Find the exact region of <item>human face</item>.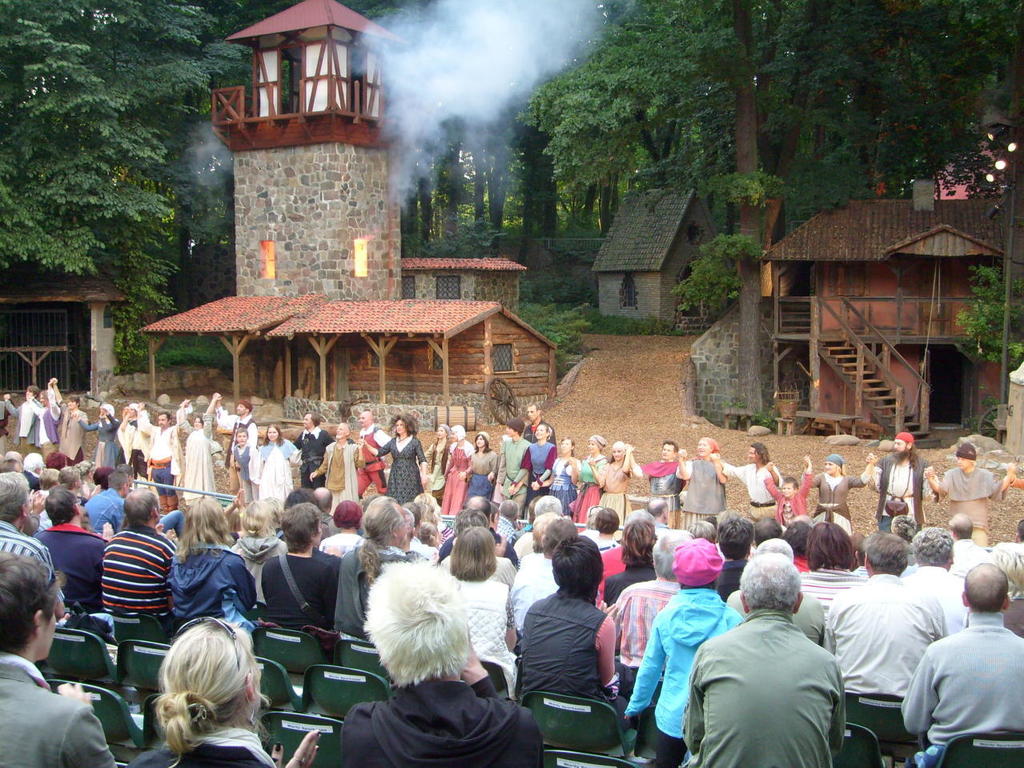
Exact region: [952,453,974,473].
